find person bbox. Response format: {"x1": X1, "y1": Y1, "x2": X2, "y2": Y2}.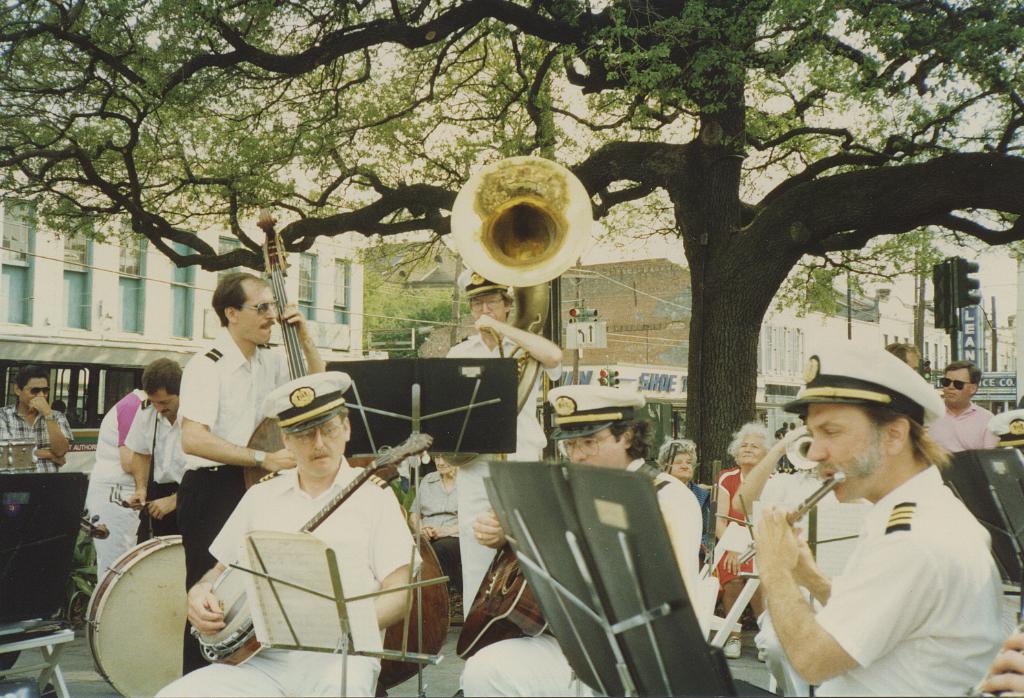
{"x1": 920, "y1": 362, "x2": 1000, "y2": 462}.
